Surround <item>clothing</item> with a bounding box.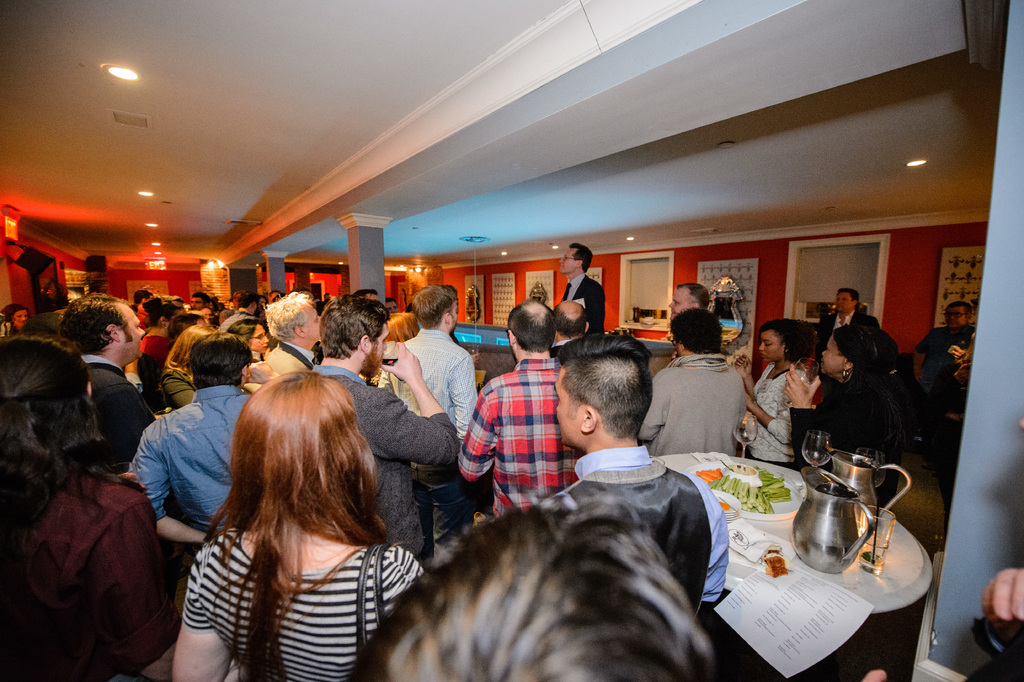
detection(230, 308, 262, 325).
